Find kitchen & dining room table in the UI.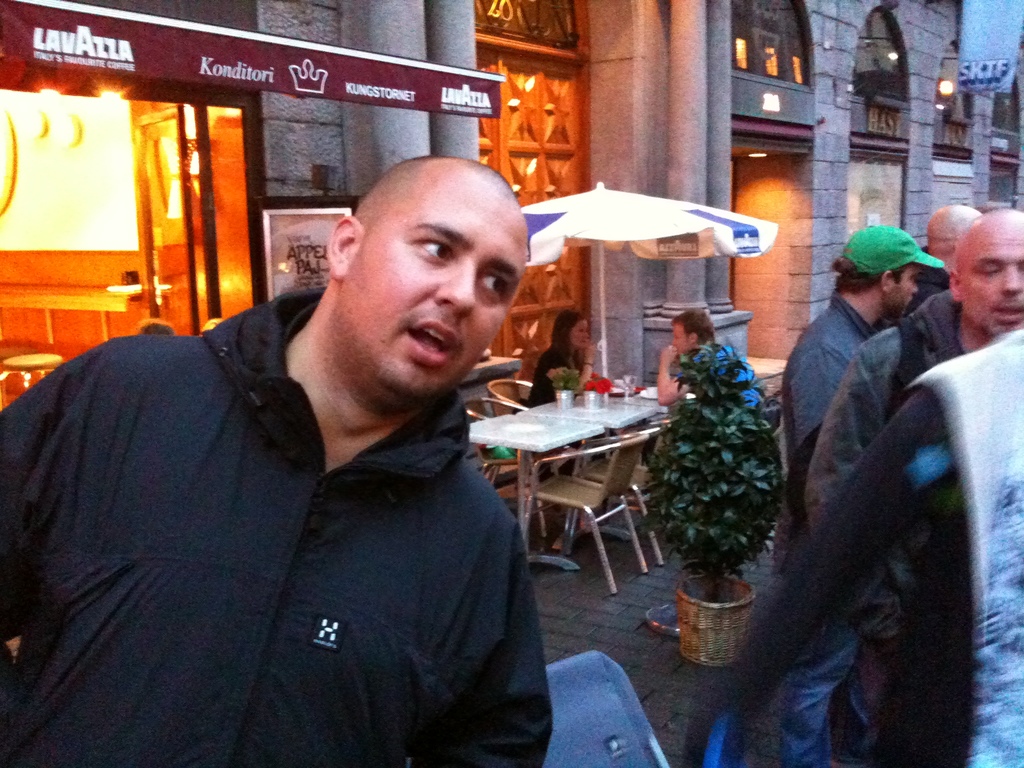
UI element at bbox=(458, 374, 762, 593).
